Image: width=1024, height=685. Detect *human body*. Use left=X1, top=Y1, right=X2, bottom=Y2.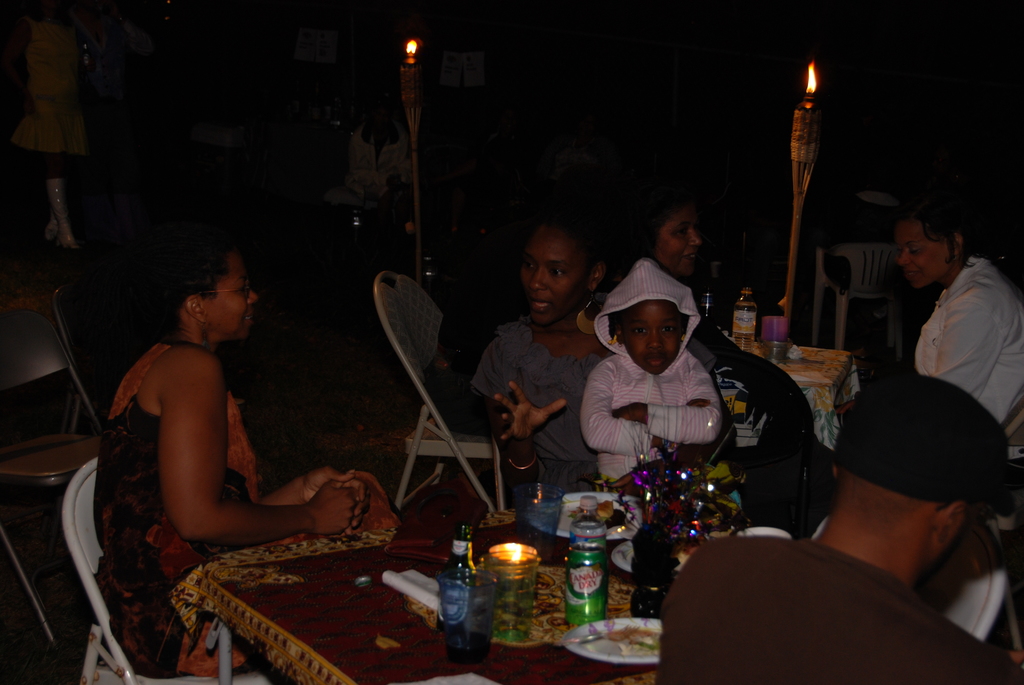
left=665, top=522, right=1023, bottom=684.
